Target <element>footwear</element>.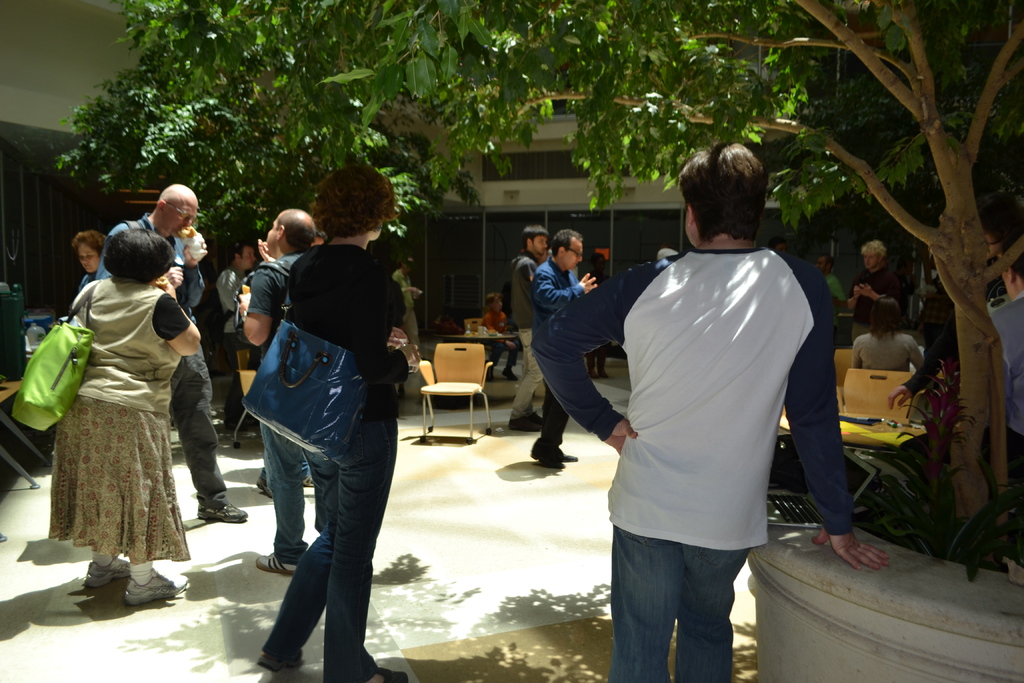
Target region: (257, 465, 271, 500).
